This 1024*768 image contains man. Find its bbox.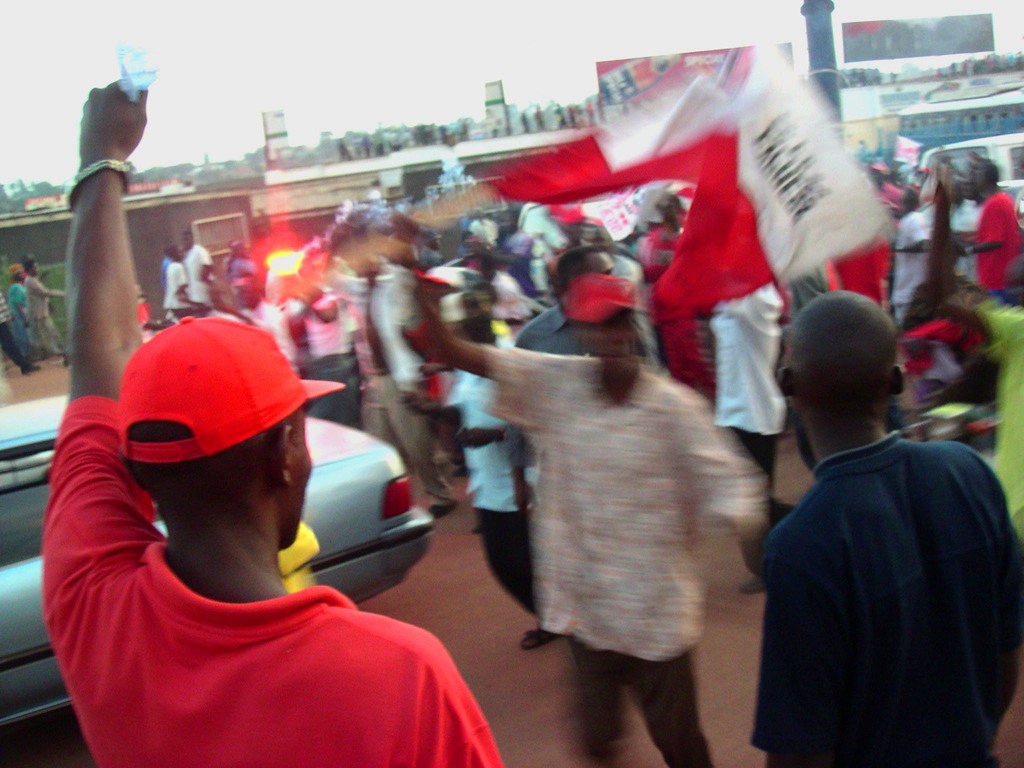
740, 294, 1023, 767.
